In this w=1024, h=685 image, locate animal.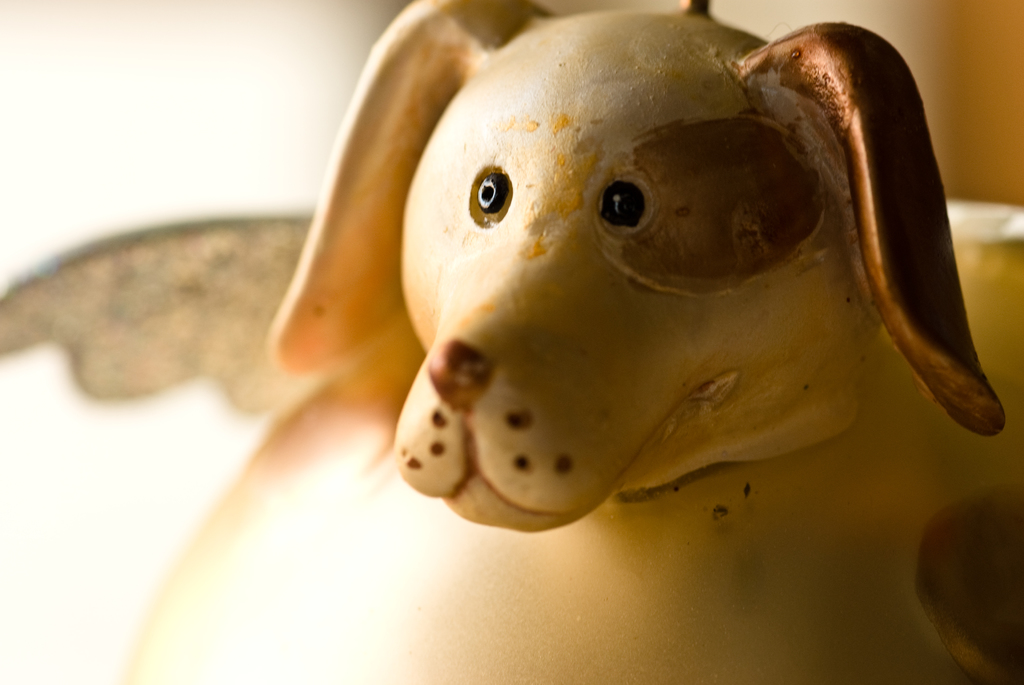
Bounding box: l=0, t=0, r=1023, b=684.
